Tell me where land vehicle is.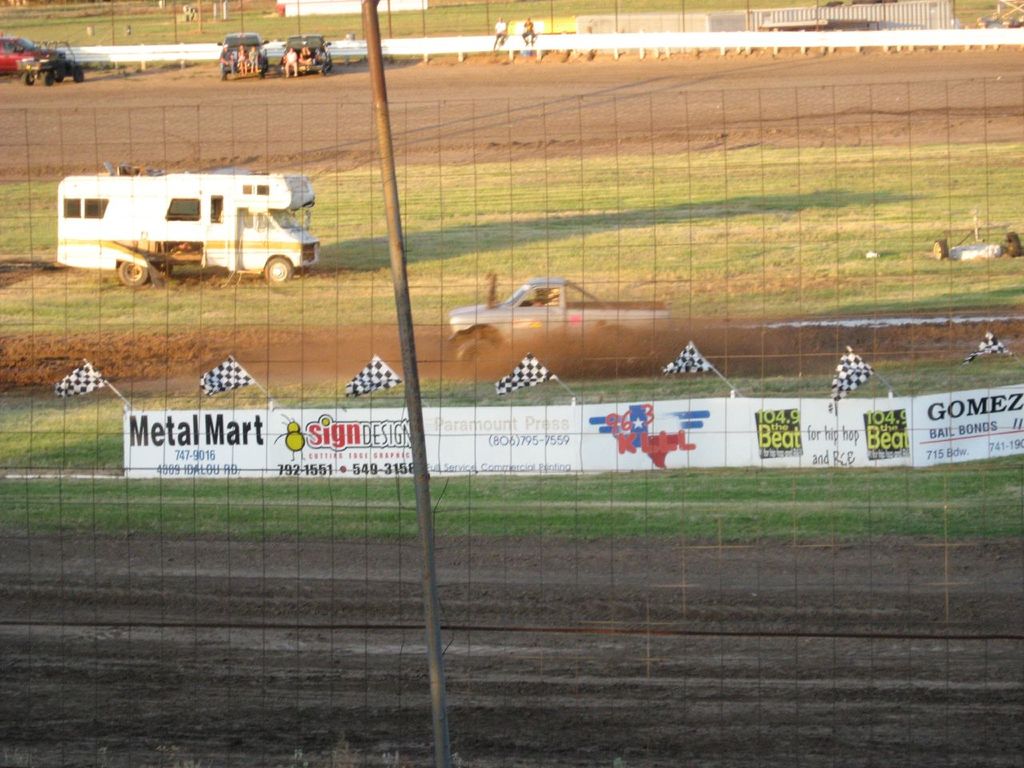
land vehicle is at <box>216,29,270,81</box>.
